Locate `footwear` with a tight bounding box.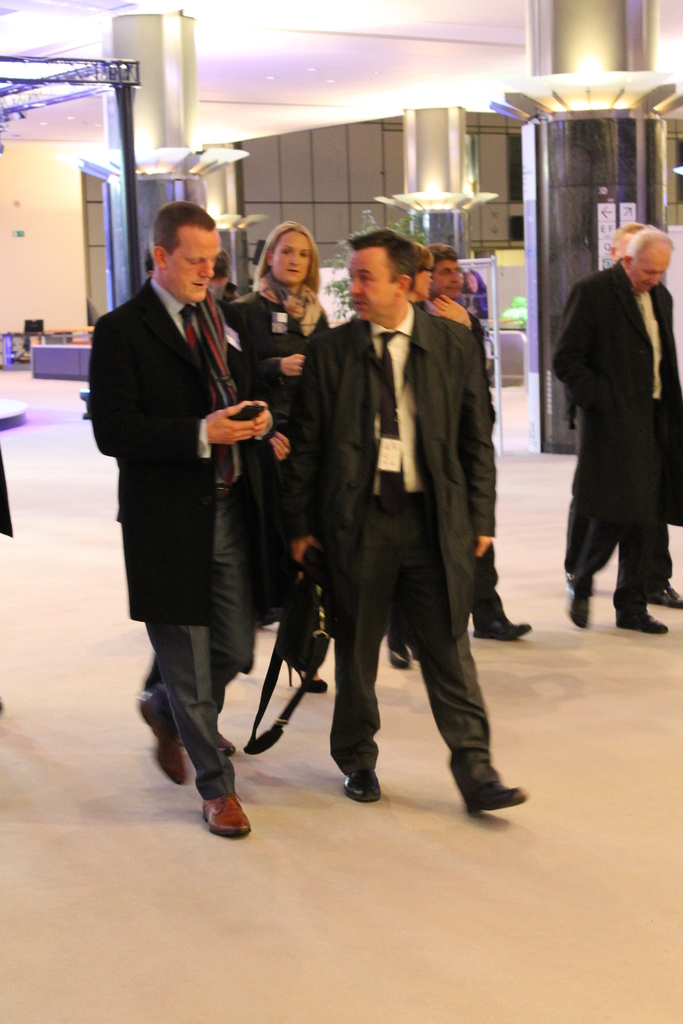
<region>645, 577, 682, 613</region>.
